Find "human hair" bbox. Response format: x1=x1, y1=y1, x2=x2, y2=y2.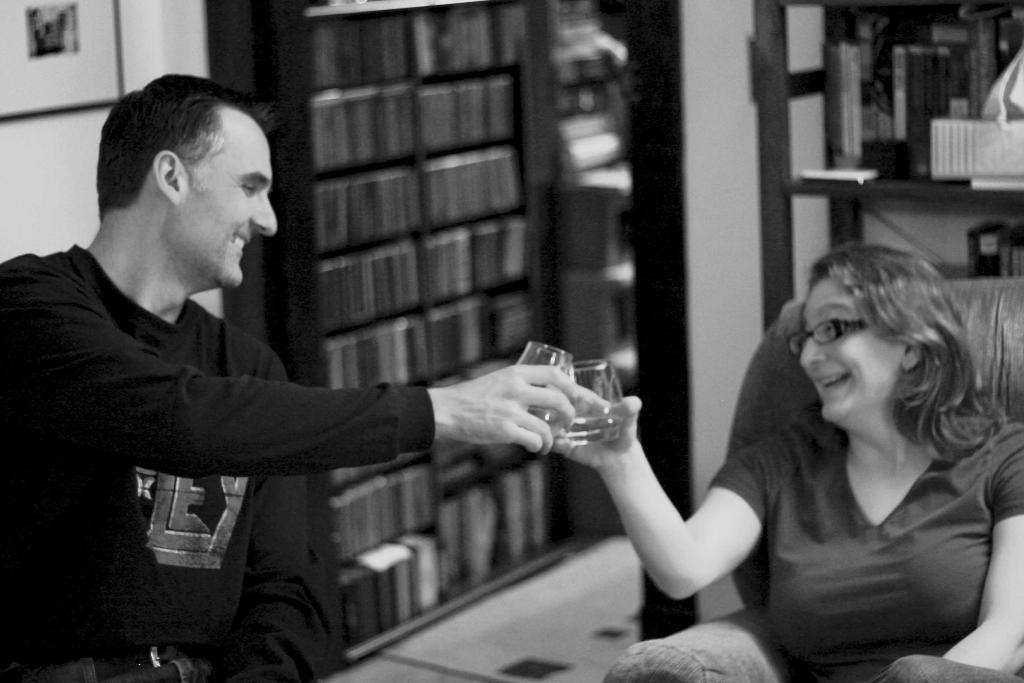
x1=97, y1=72, x2=282, y2=227.
